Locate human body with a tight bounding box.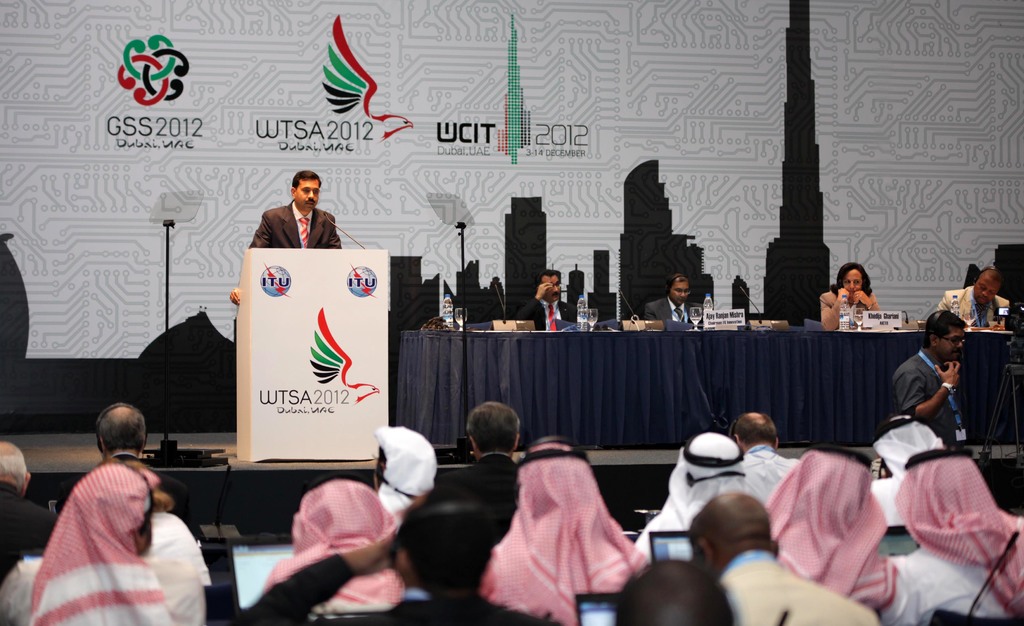
934/284/1011/328.
